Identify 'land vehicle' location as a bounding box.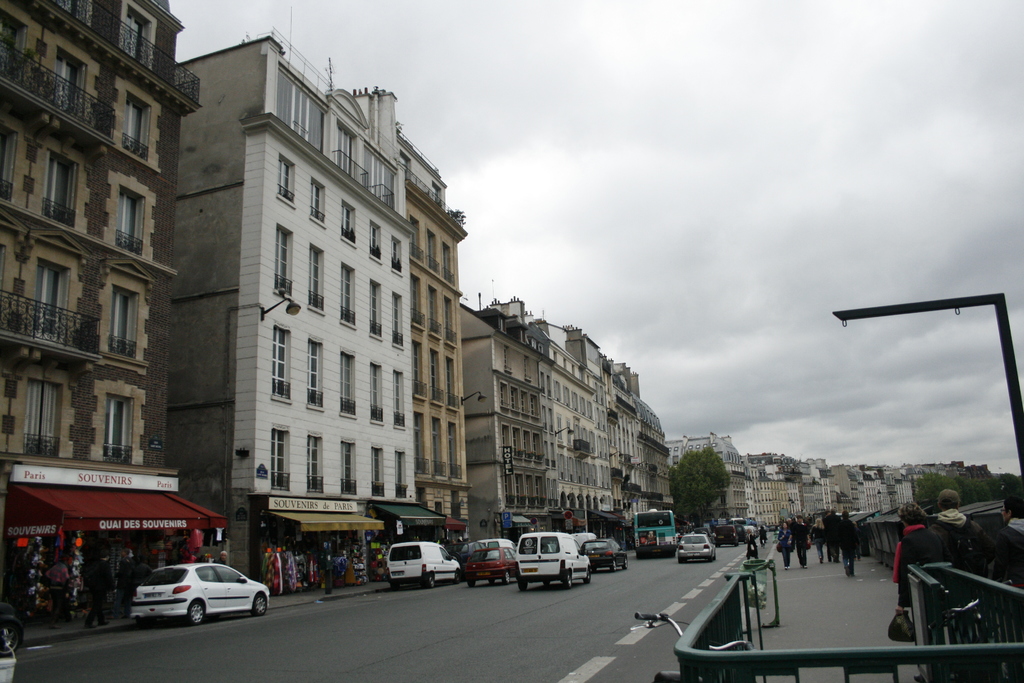
box=[579, 539, 627, 575].
